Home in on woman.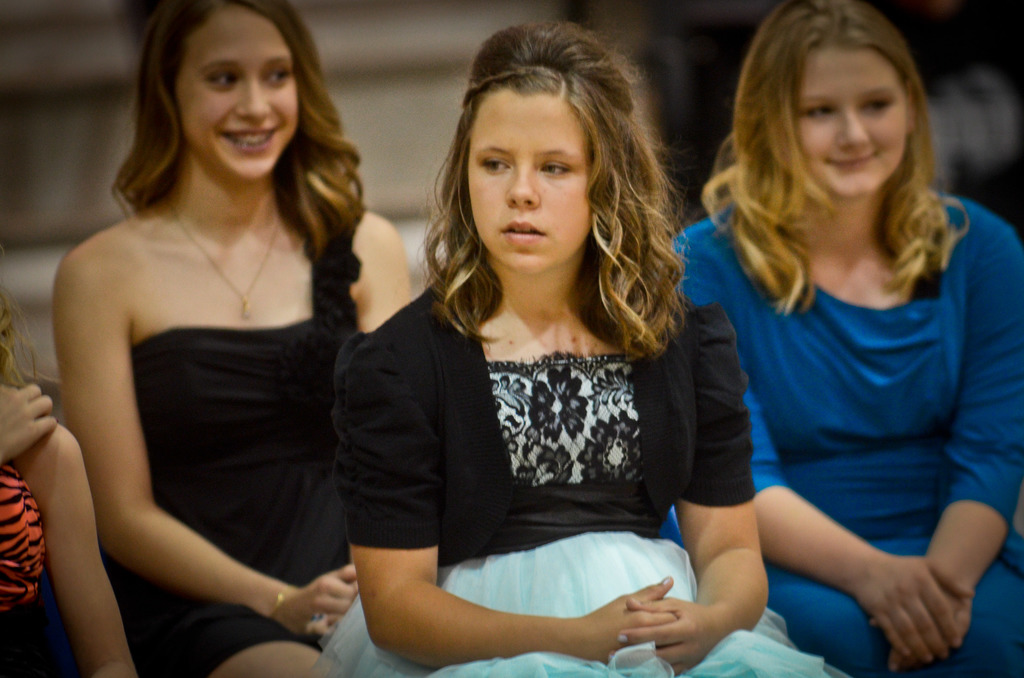
Homed in at select_region(52, 0, 418, 677).
